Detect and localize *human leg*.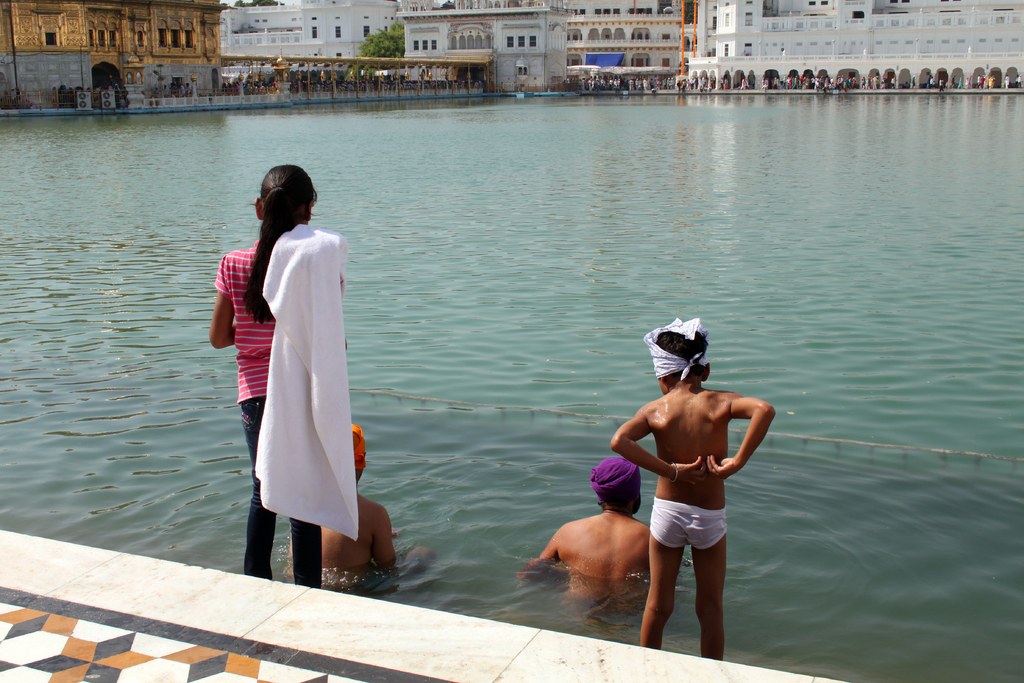
Localized at 691,504,724,661.
